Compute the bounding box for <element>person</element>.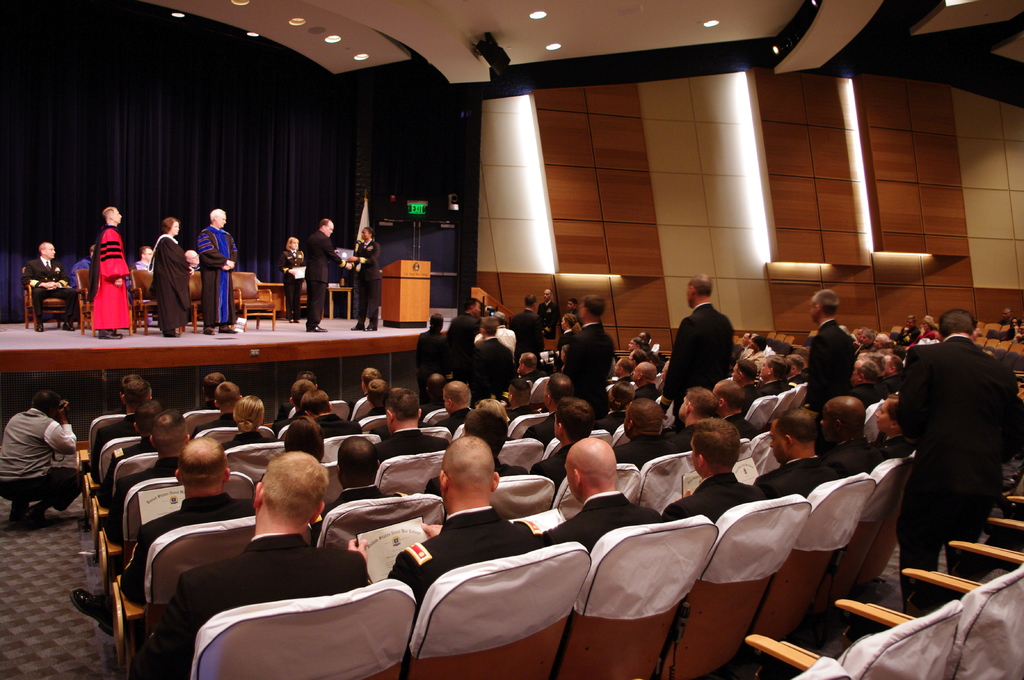
892 299 1014 621.
